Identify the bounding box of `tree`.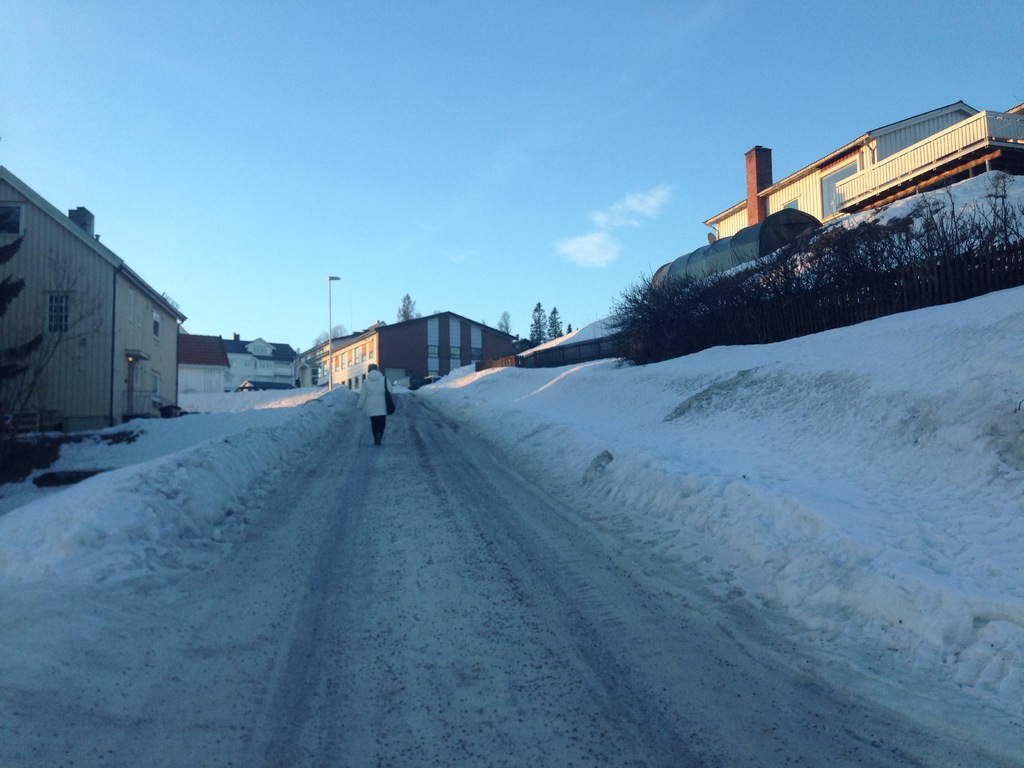
<region>526, 301, 547, 344</region>.
